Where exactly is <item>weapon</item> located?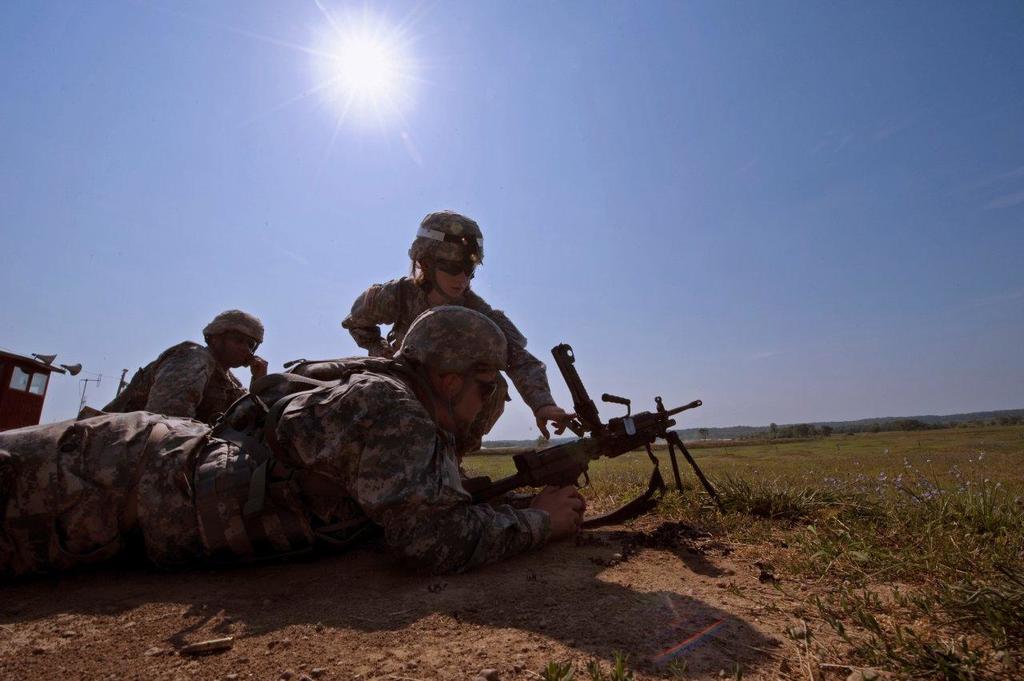
Its bounding box is <region>476, 354, 727, 535</region>.
